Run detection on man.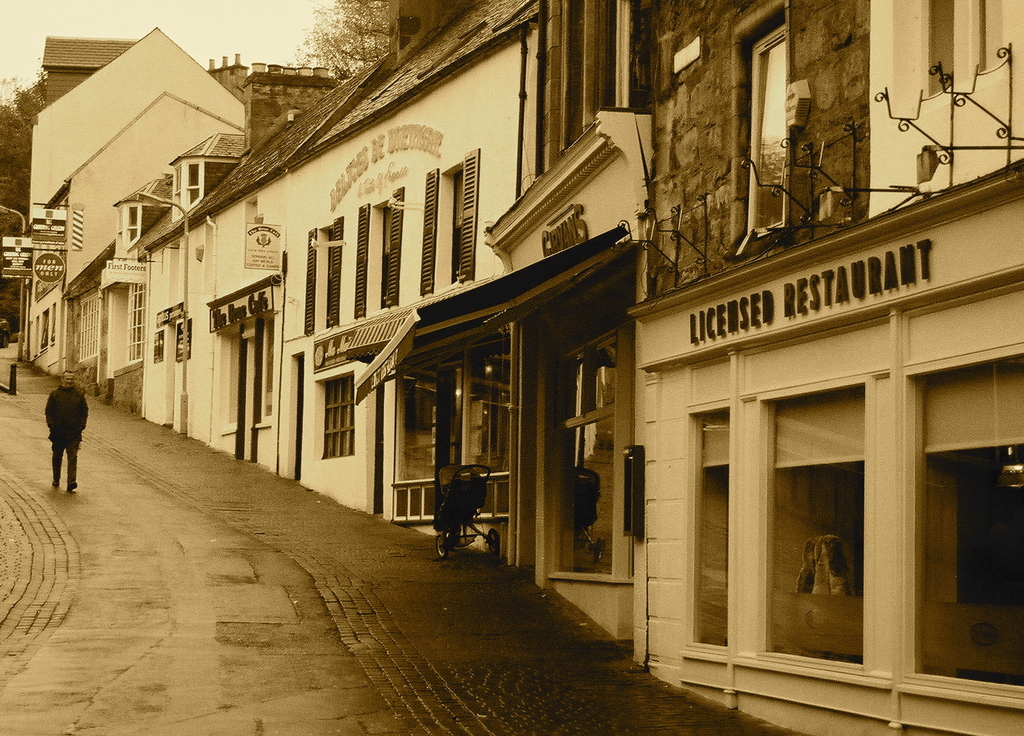
Result: 45, 371, 89, 494.
